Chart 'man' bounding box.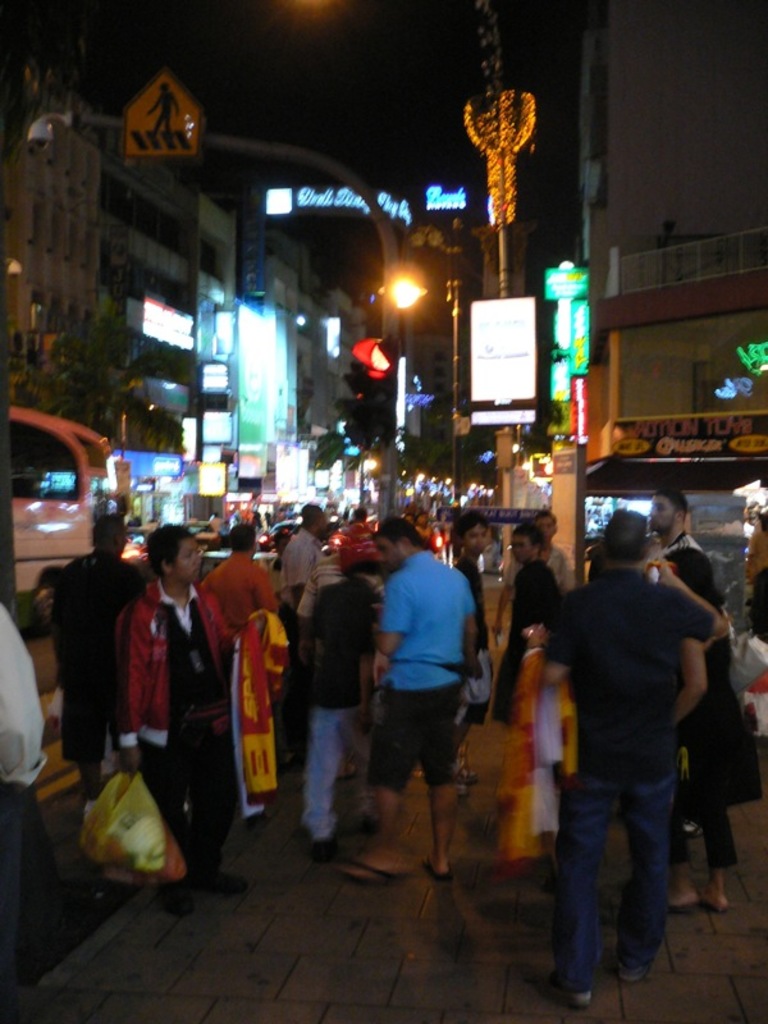
Charted: box=[332, 515, 488, 882].
